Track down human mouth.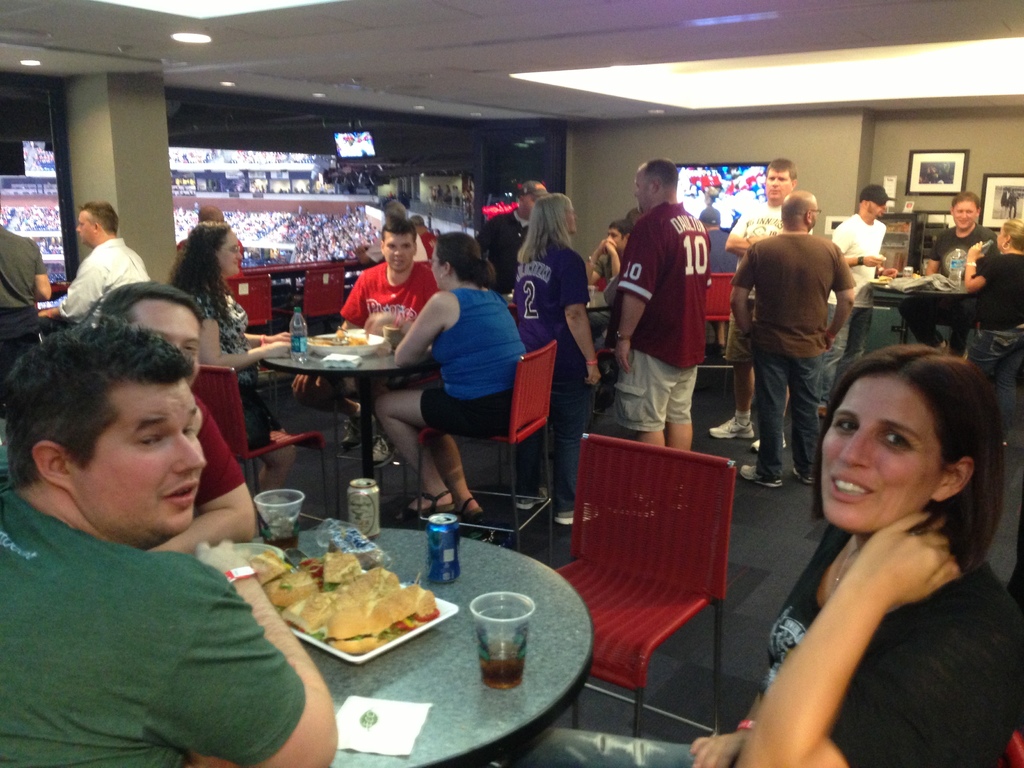
Tracked to pyautogui.locateOnScreen(166, 476, 196, 508).
